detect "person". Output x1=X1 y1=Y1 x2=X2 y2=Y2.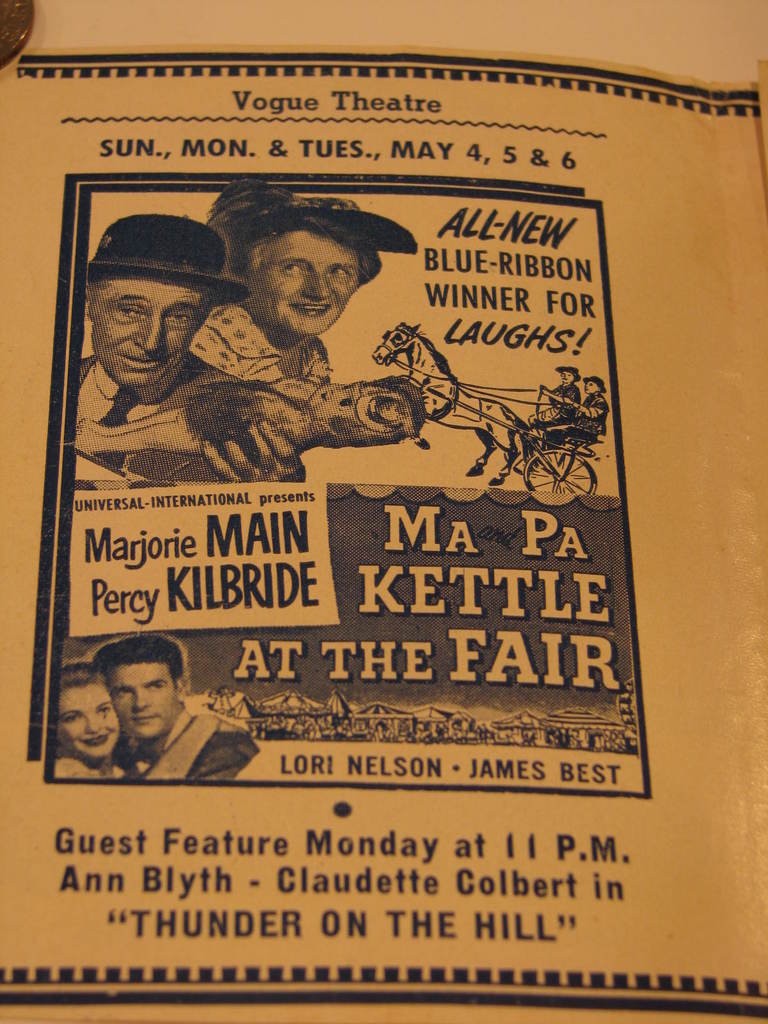
x1=527 y1=362 x2=579 y2=428.
